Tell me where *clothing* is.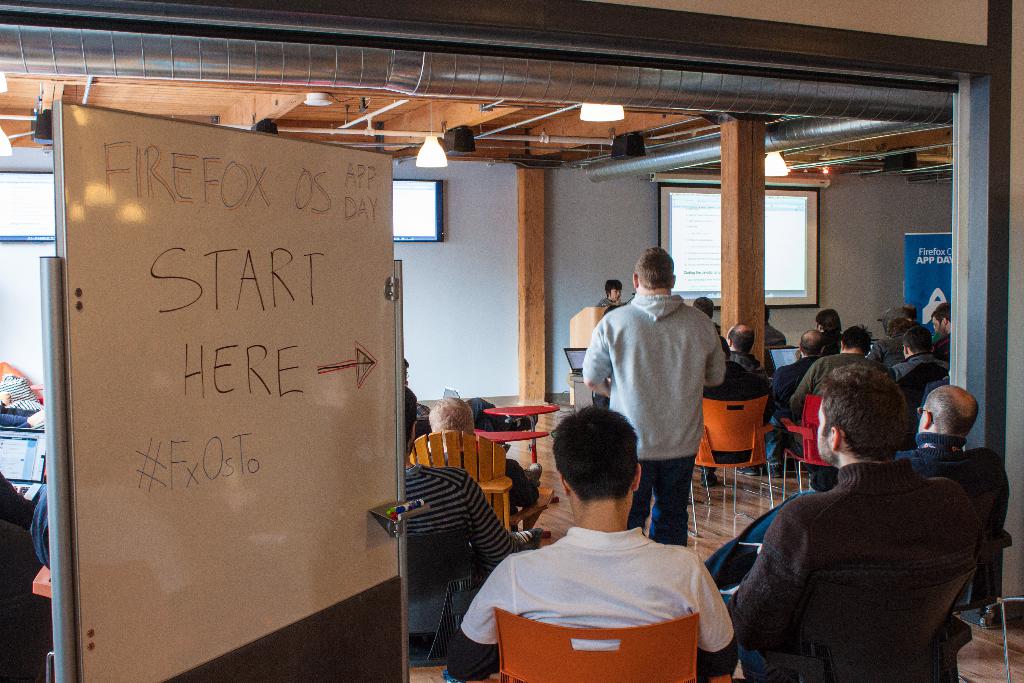
*clothing* is at [578,290,726,551].
